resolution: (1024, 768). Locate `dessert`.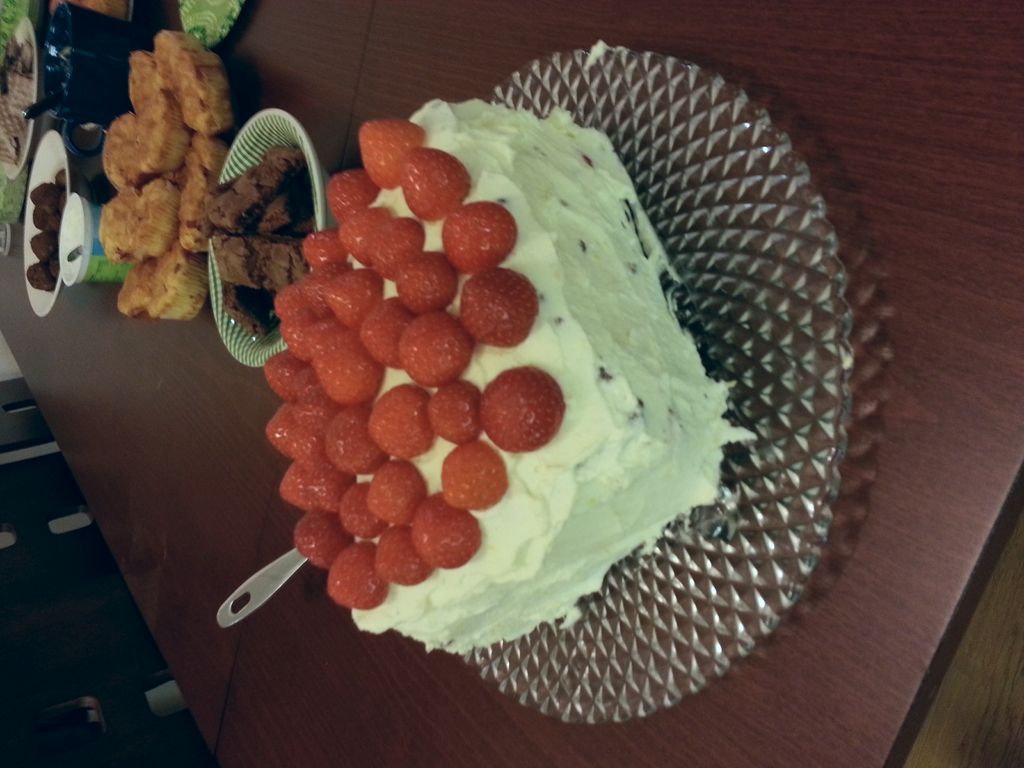
x1=26, y1=172, x2=67, y2=298.
